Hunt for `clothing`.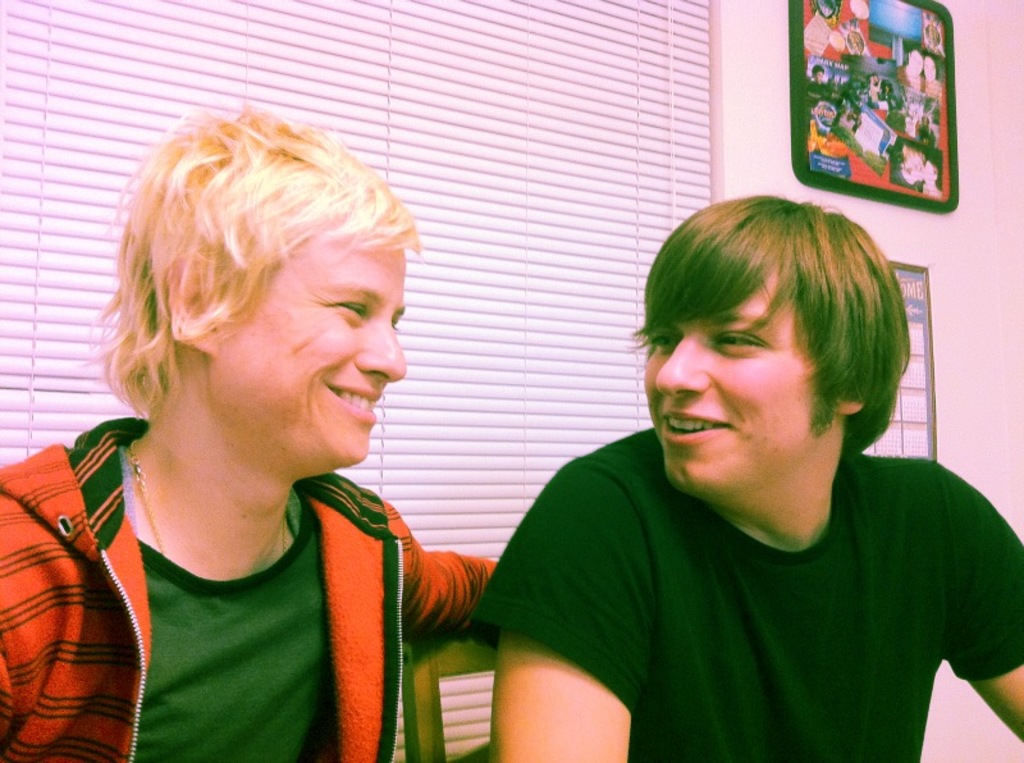
Hunted down at 467, 397, 1020, 748.
